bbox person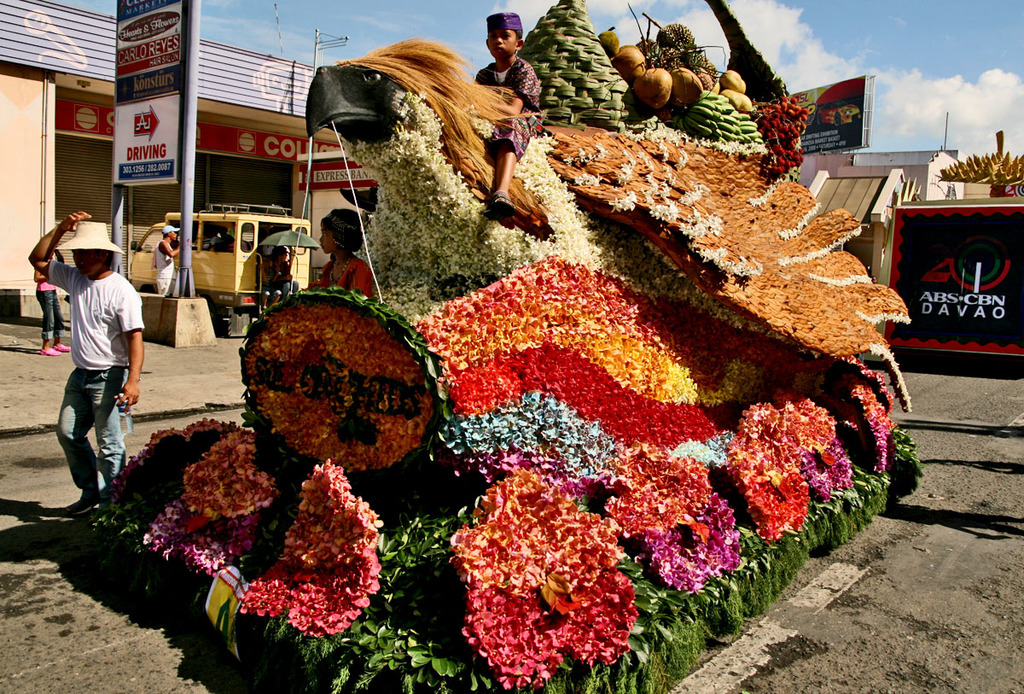
x1=255 y1=254 x2=279 y2=306
